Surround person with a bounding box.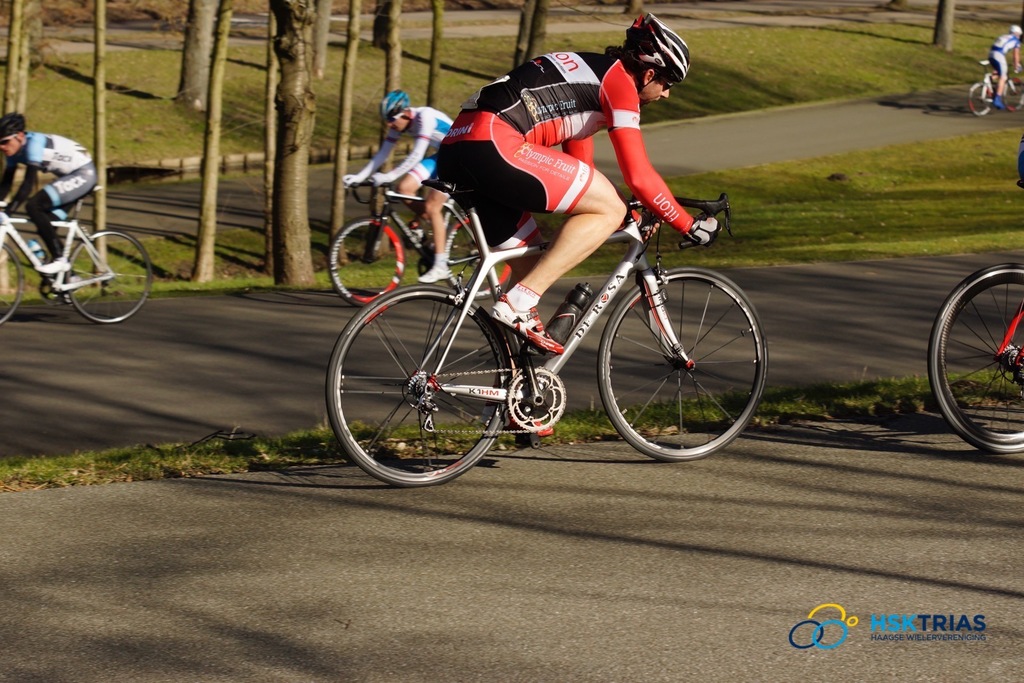
Rect(0, 113, 99, 278).
